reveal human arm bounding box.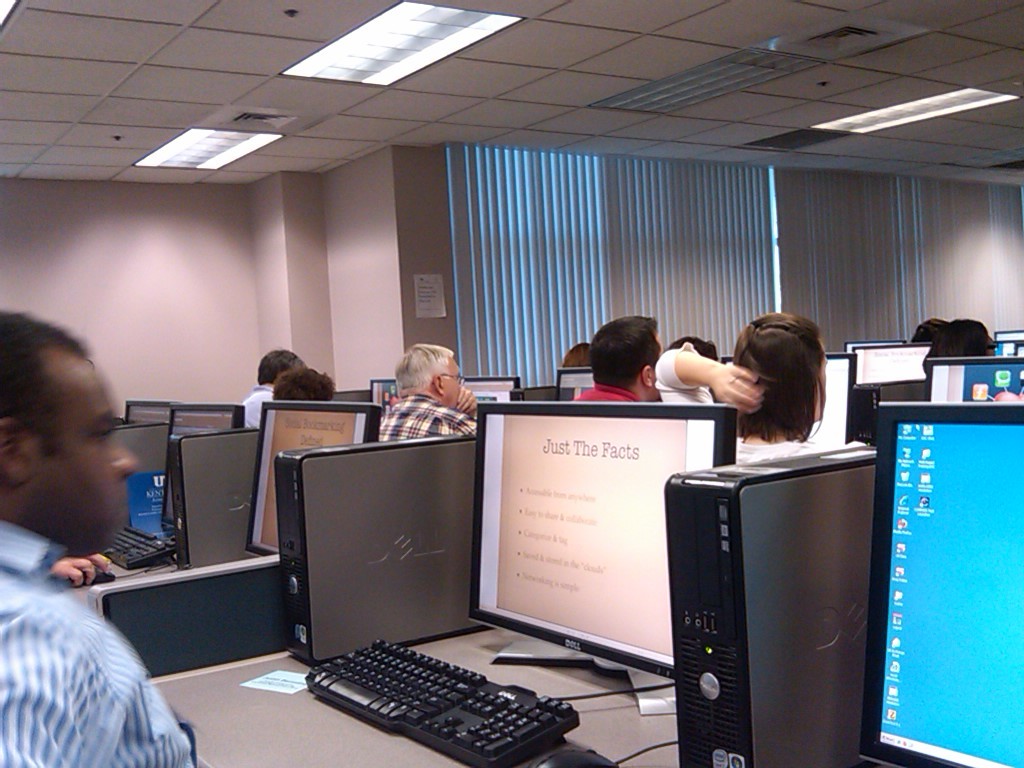
Revealed: 0, 636, 145, 767.
